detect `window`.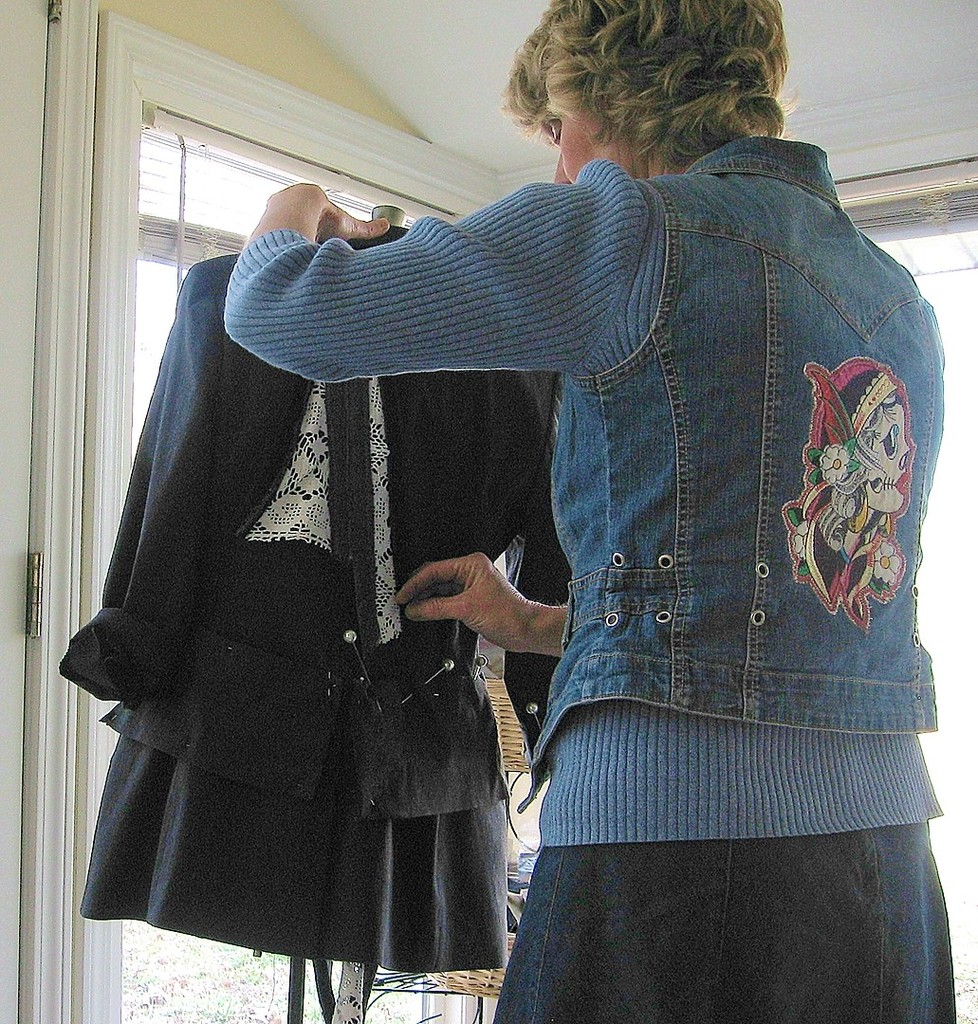
Detected at rect(824, 158, 977, 1023).
